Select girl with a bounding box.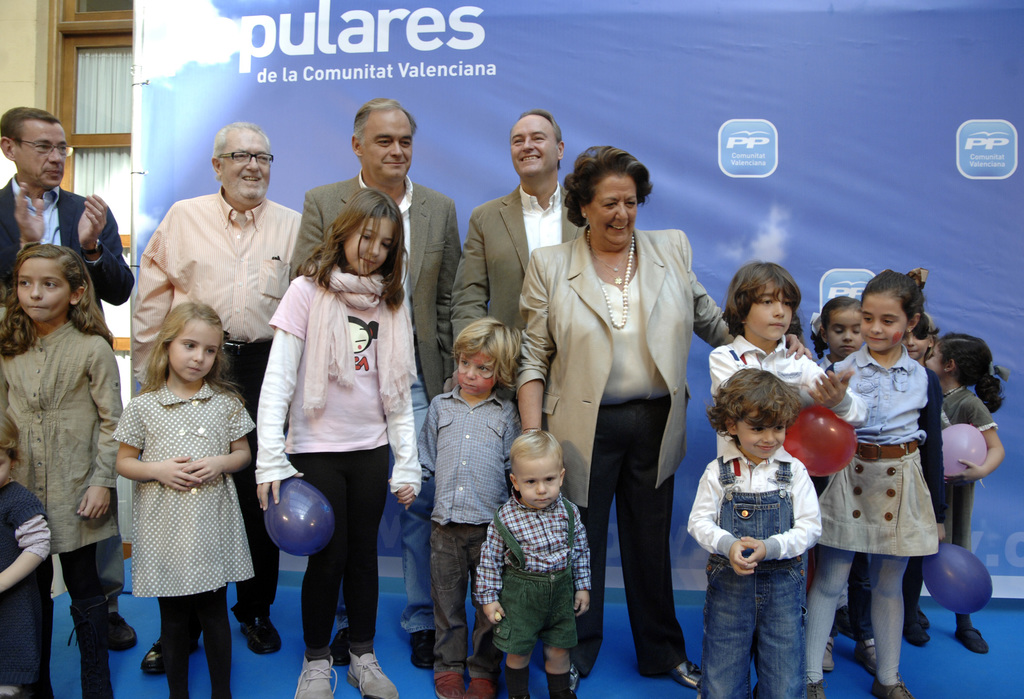
{"left": 253, "top": 188, "right": 426, "bottom": 698}.
